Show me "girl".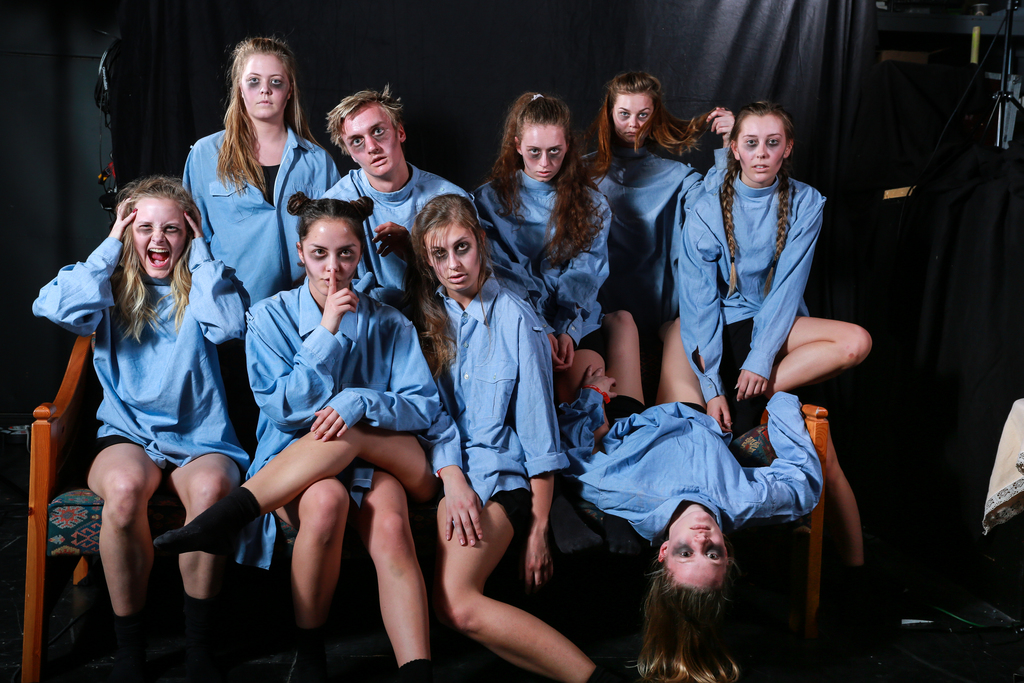
"girl" is here: (left=470, top=85, right=611, bottom=448).
